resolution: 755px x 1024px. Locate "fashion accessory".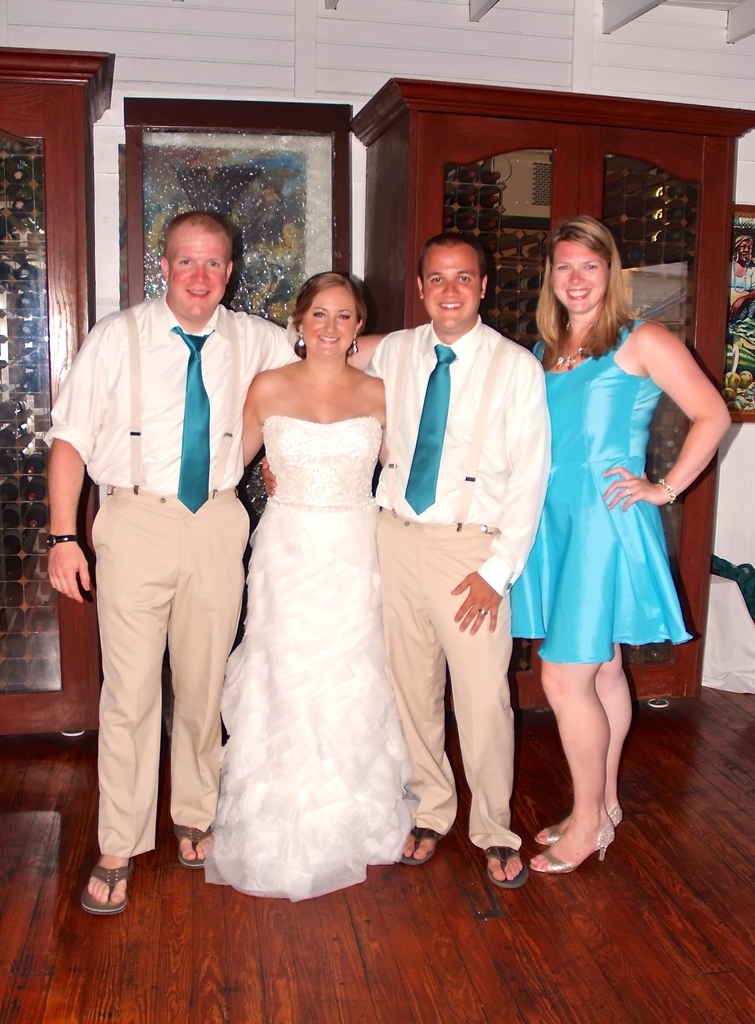
{"x1": 78, "y1": 854, "x2": 134, "y2": 920}.
